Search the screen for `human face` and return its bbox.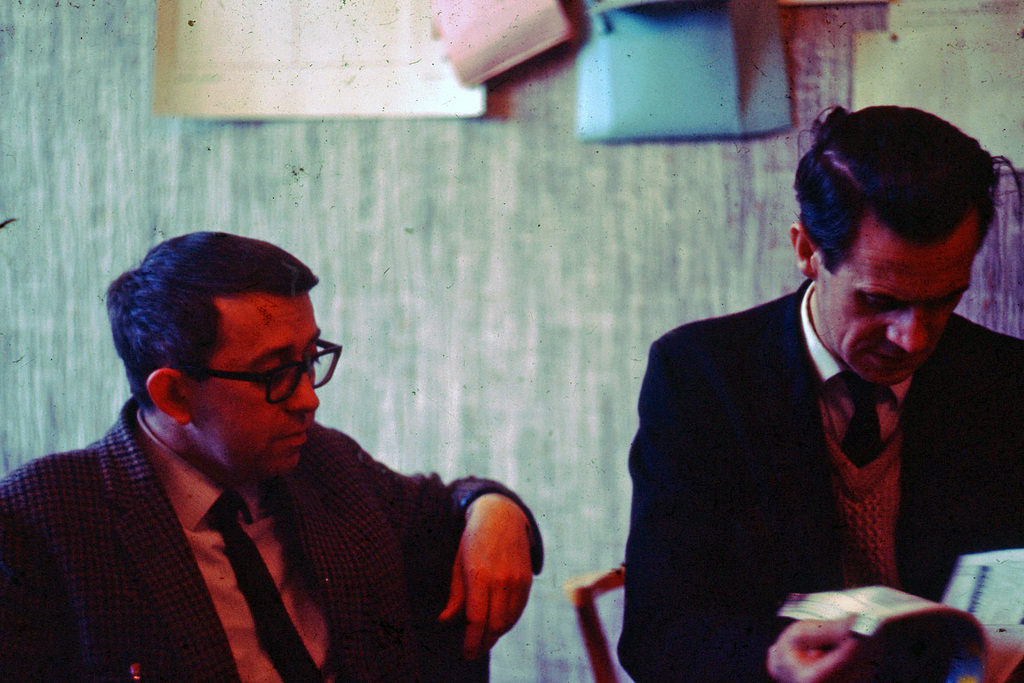
Found: [x1=819, y1=240, x2=988, y2=384].
